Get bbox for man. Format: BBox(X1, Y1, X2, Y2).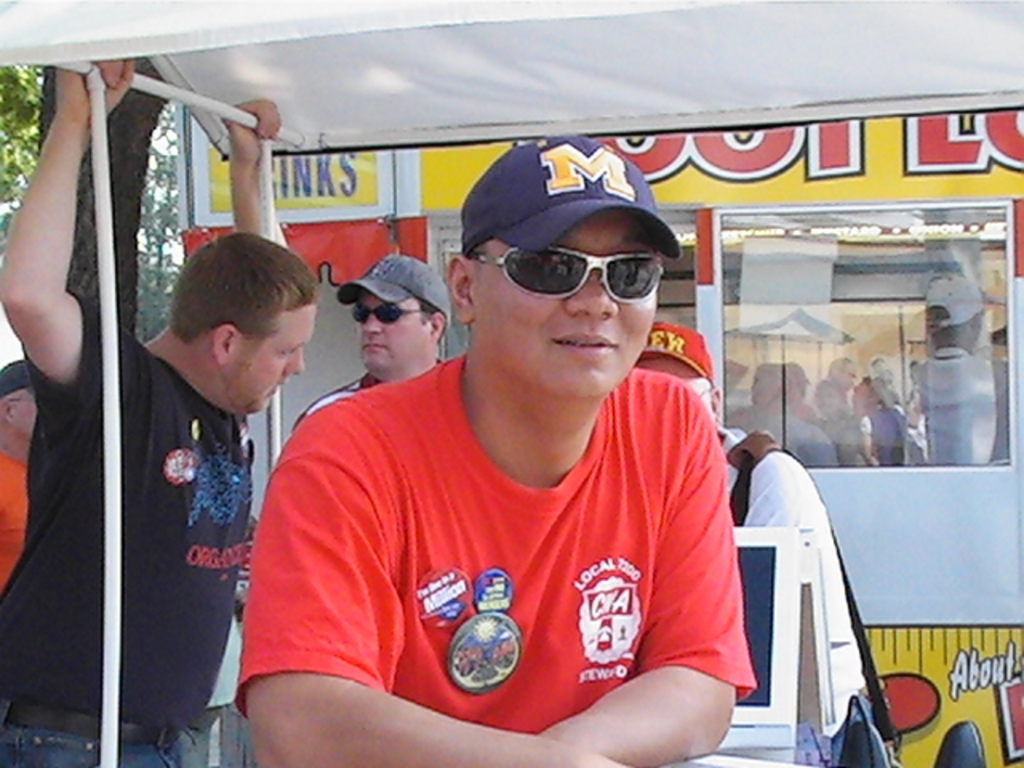
BBox(221, 128, 762, 766).
